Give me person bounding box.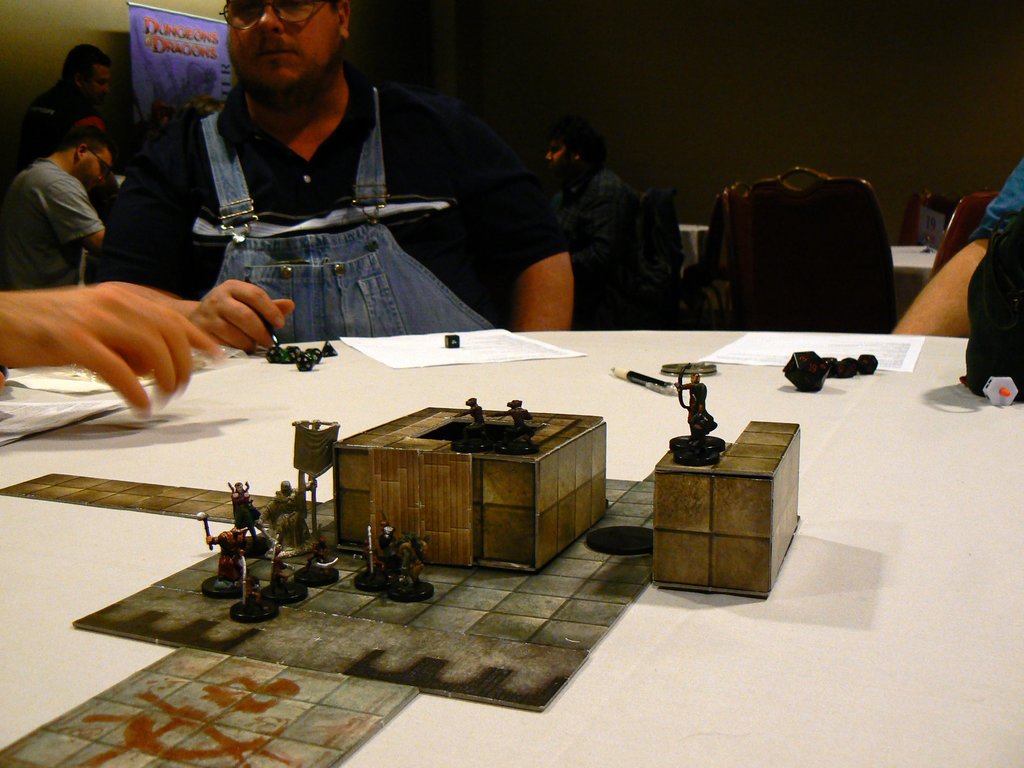
BBox(541, 122, 641, 323).
